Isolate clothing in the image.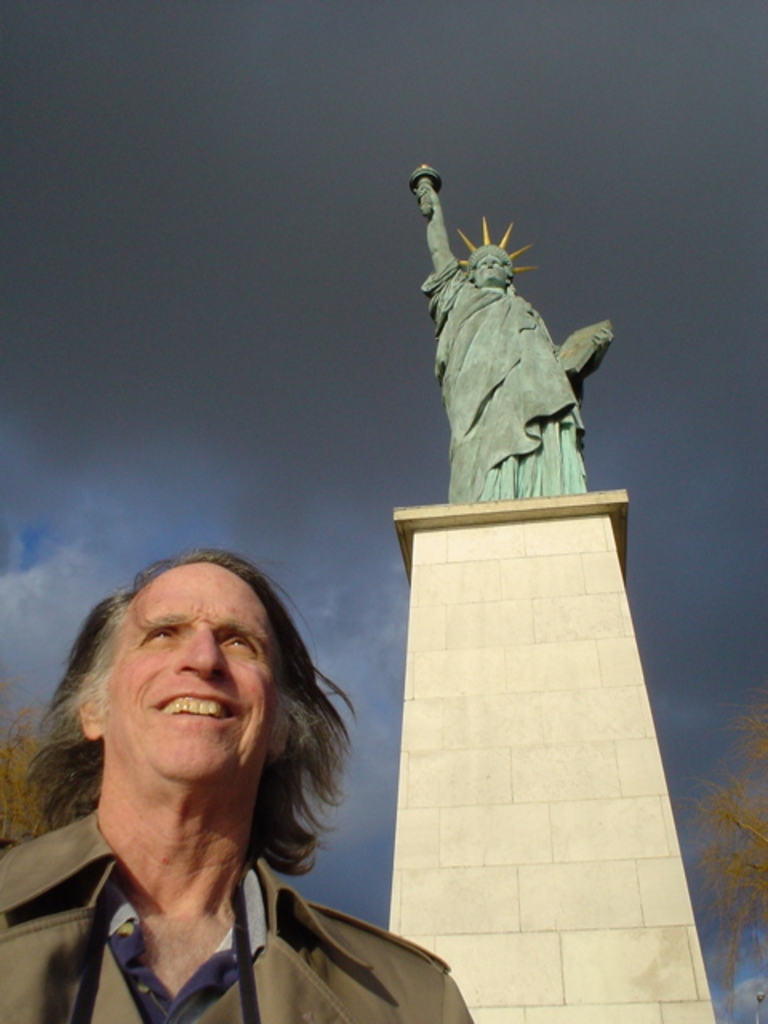
Isolated region: bbox(0, 810, 462, 1022).
